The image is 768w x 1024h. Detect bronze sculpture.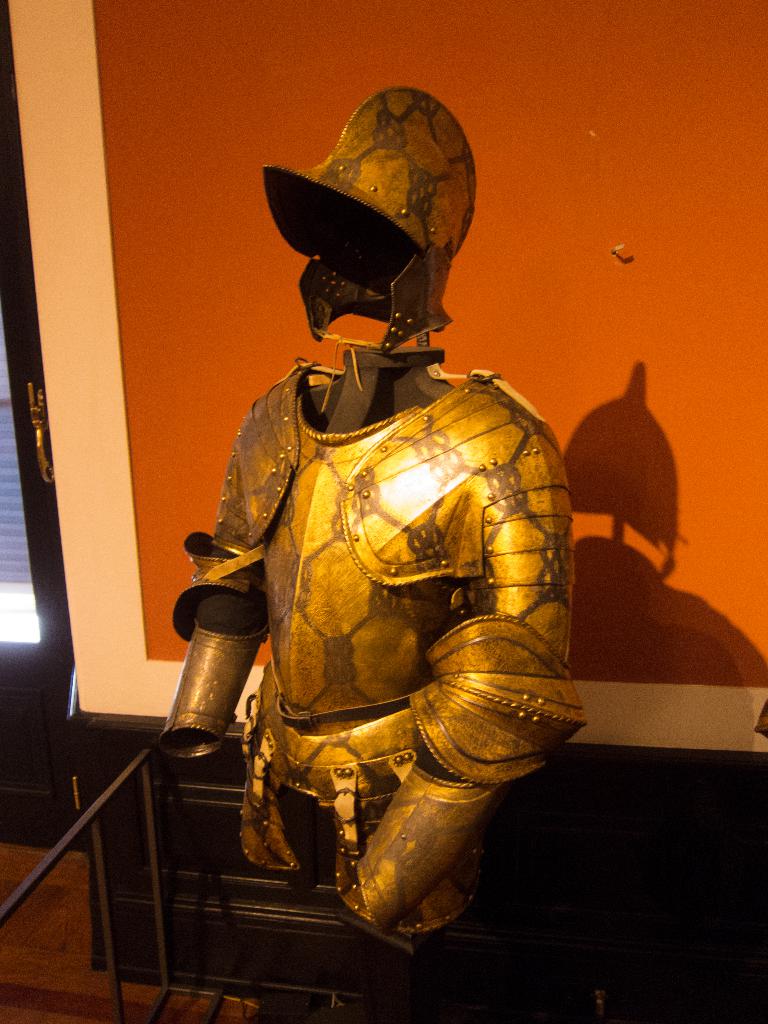
Detection: crop(161, 81, 584, 945).
